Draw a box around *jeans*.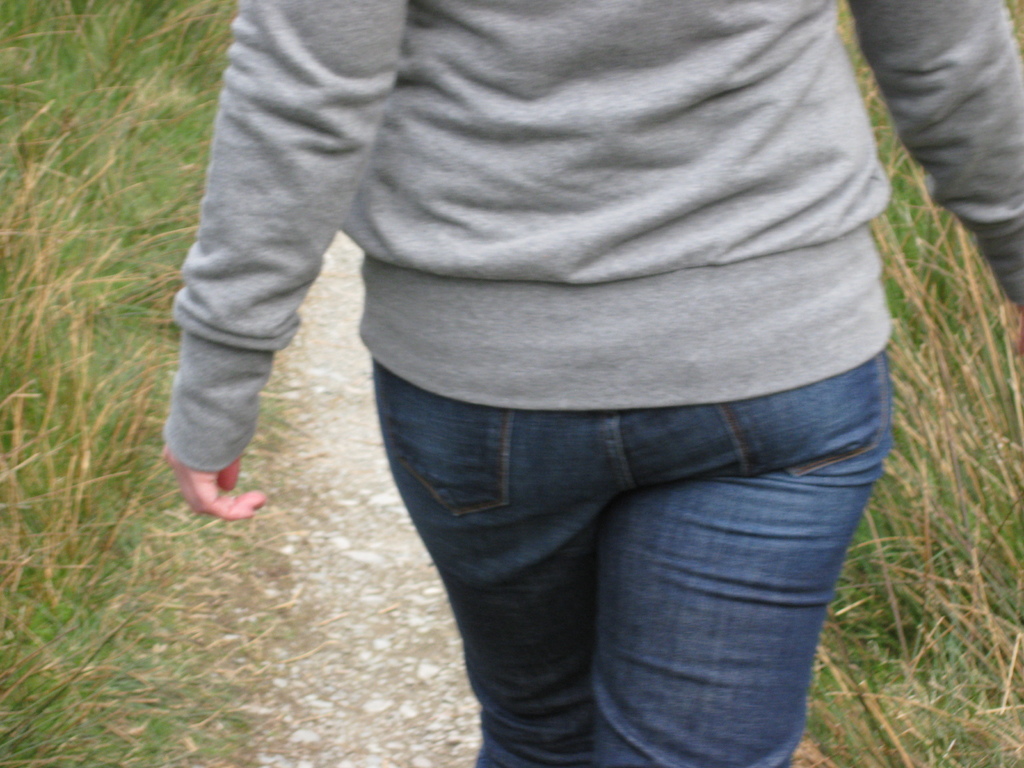
[339,326,891,758].
